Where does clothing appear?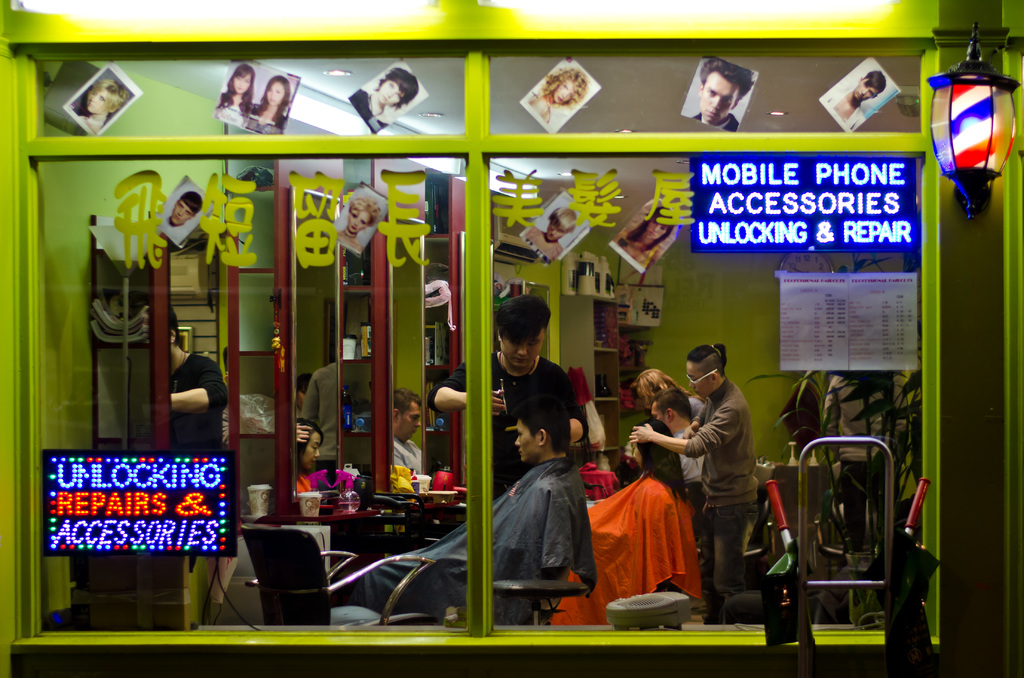
Appears at locate(428, 356, 591, 494).
